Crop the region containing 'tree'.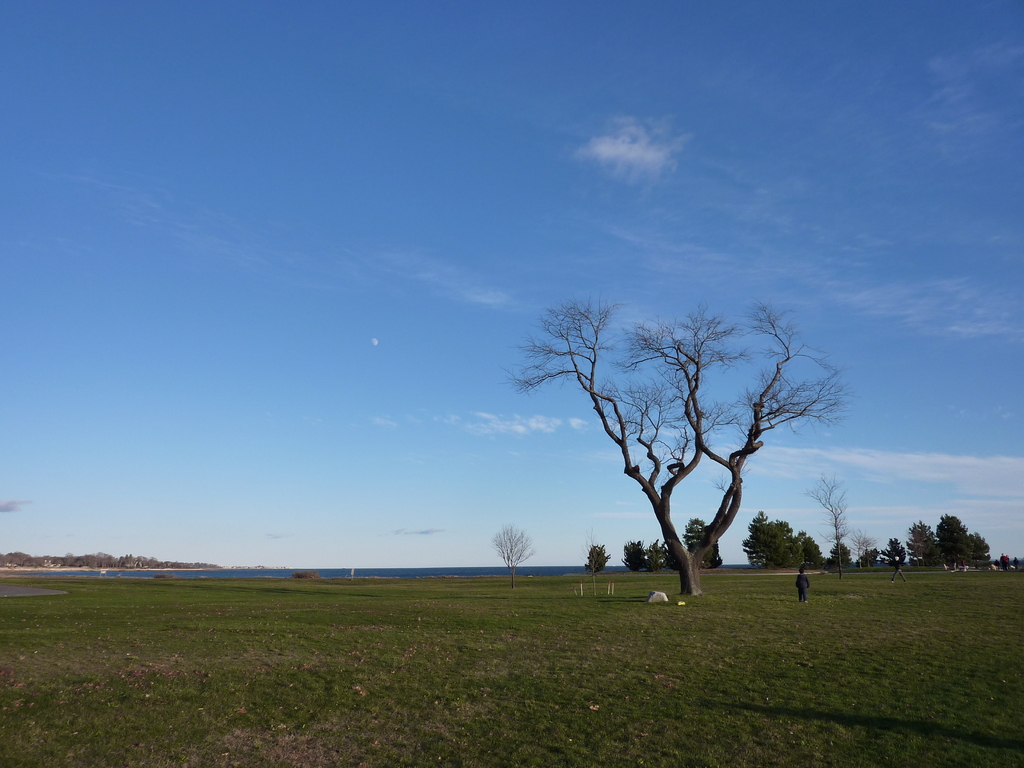
Crop region: x1=499, y1=294, x2=857, y2=604.
